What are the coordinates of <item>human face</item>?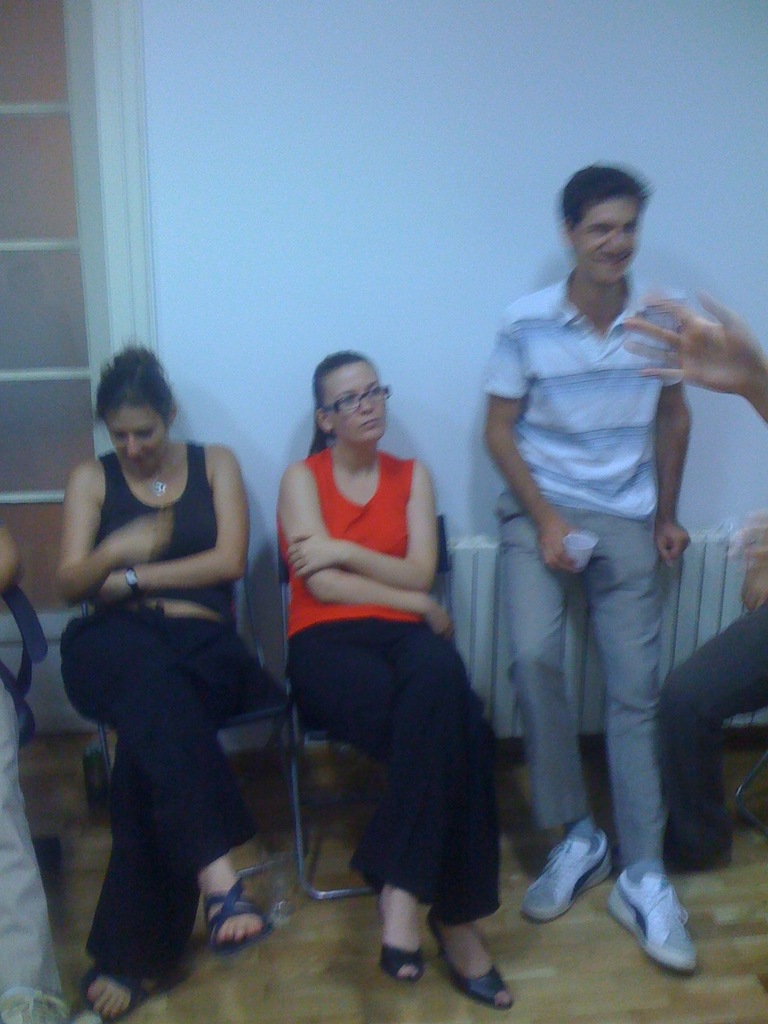
<box>574,196,639,275</box>.
